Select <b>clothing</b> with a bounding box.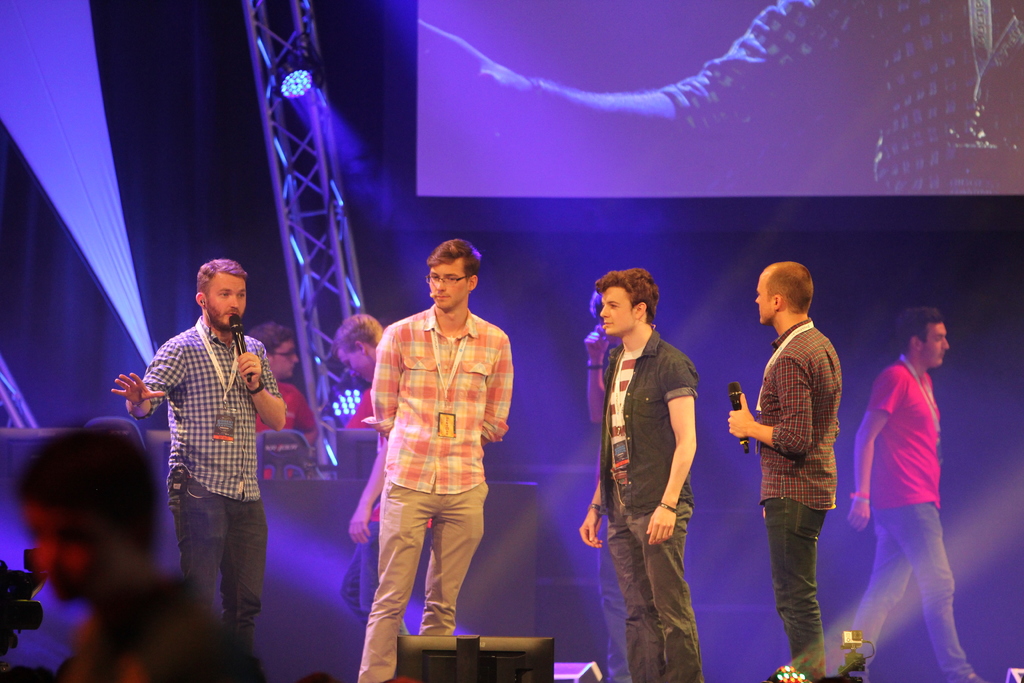
167,477,258,662.
